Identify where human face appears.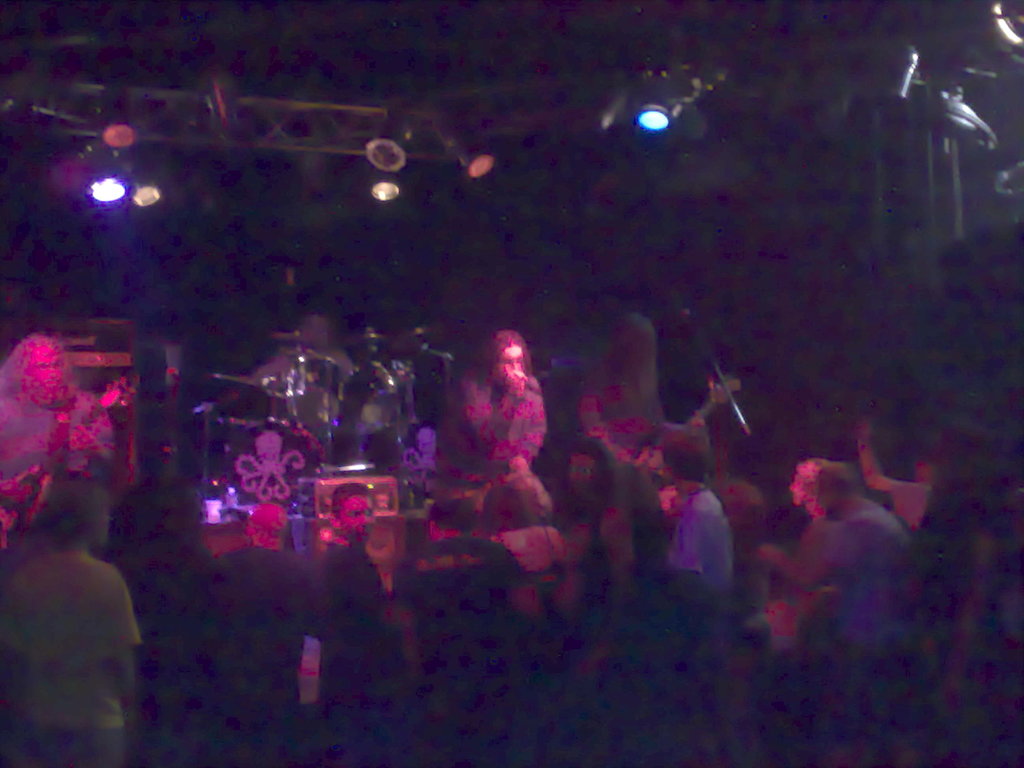
Appears at l=567, t=452, r=596, b=488.
